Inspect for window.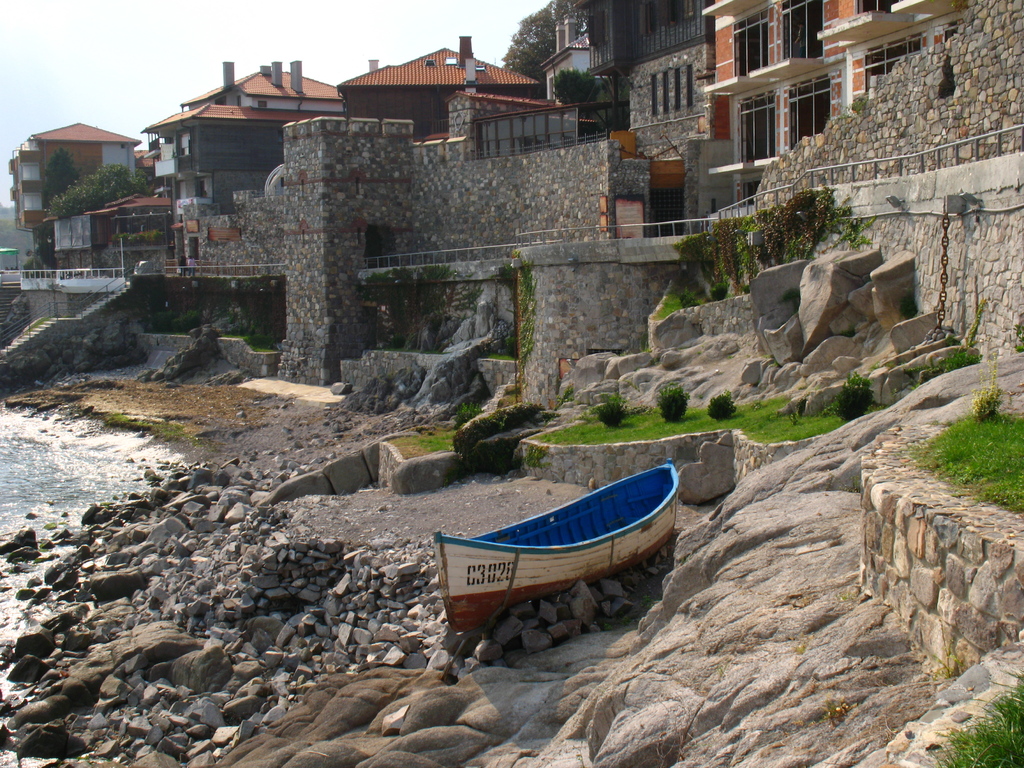
Inspection: 744,92,777,158.
